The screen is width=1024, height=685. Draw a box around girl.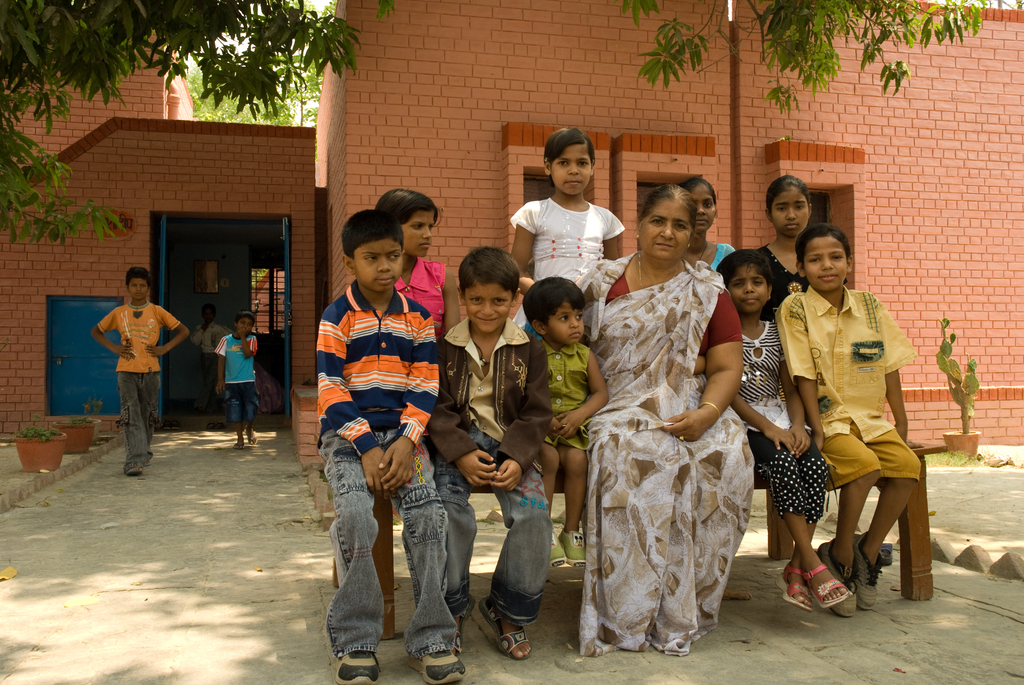
[713,251,846,609].
